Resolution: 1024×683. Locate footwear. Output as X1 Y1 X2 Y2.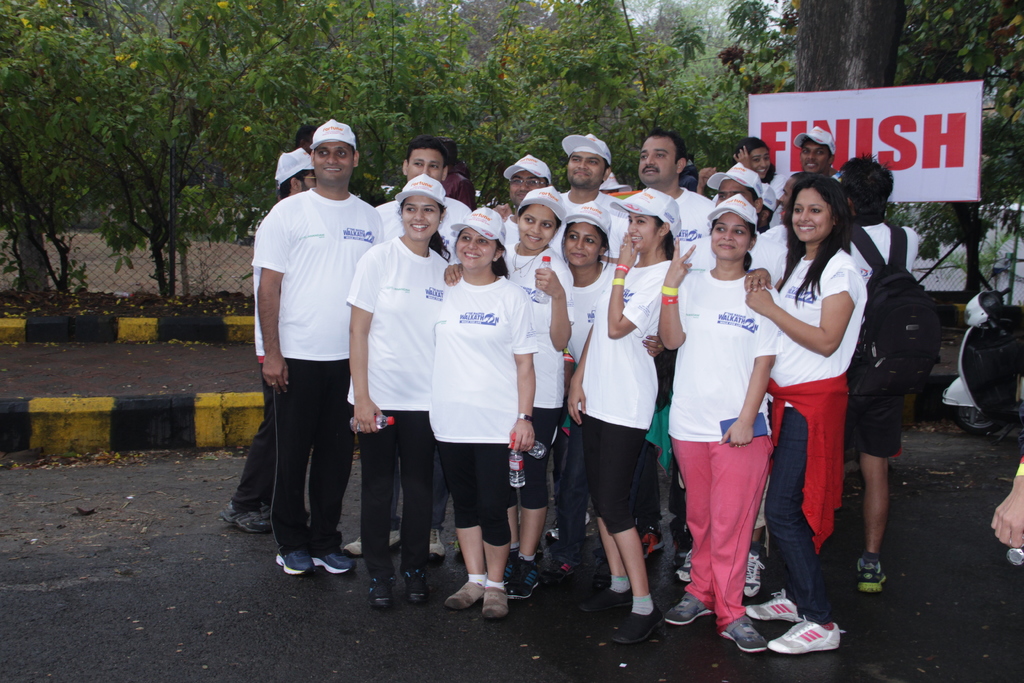
429 528 447 558.
